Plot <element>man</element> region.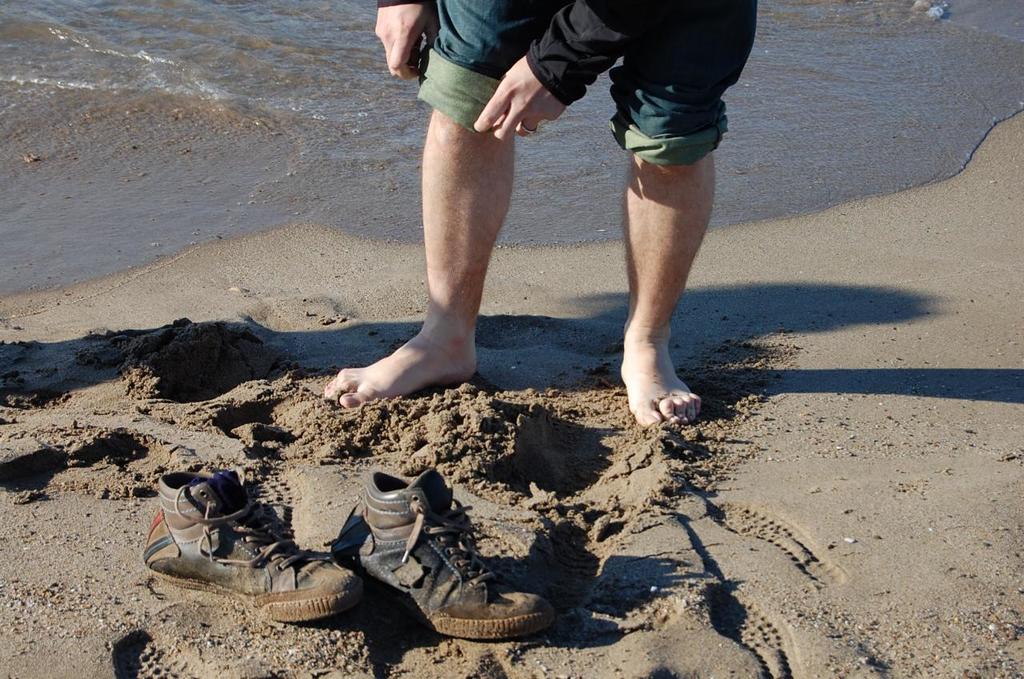
Plotted at (left=326, top=0, right=766, bottom=442).
